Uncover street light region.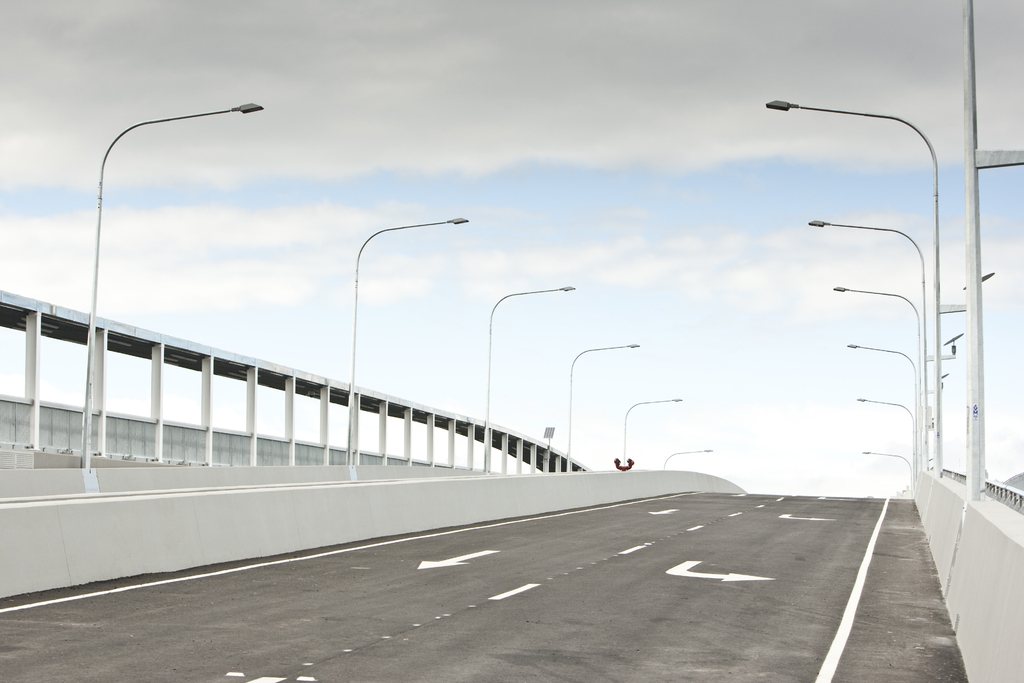
Uncovered: (349, 213, 472, 473).
